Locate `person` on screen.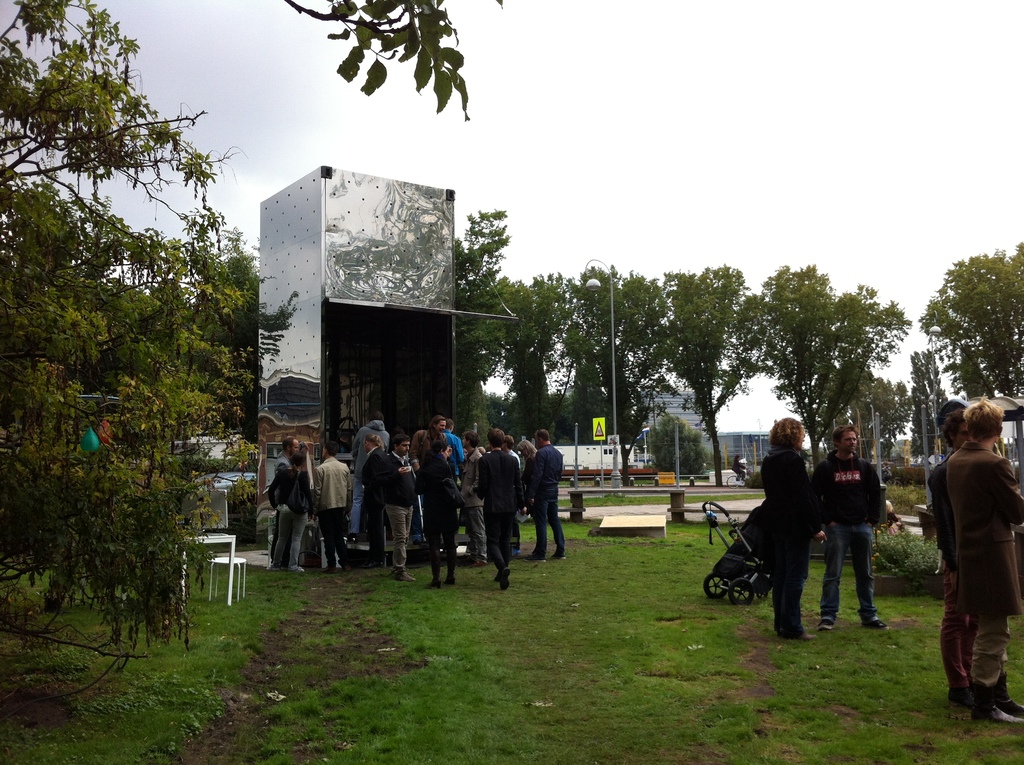
On screen at x1=270, y1=440, x2=314, y2=565.
